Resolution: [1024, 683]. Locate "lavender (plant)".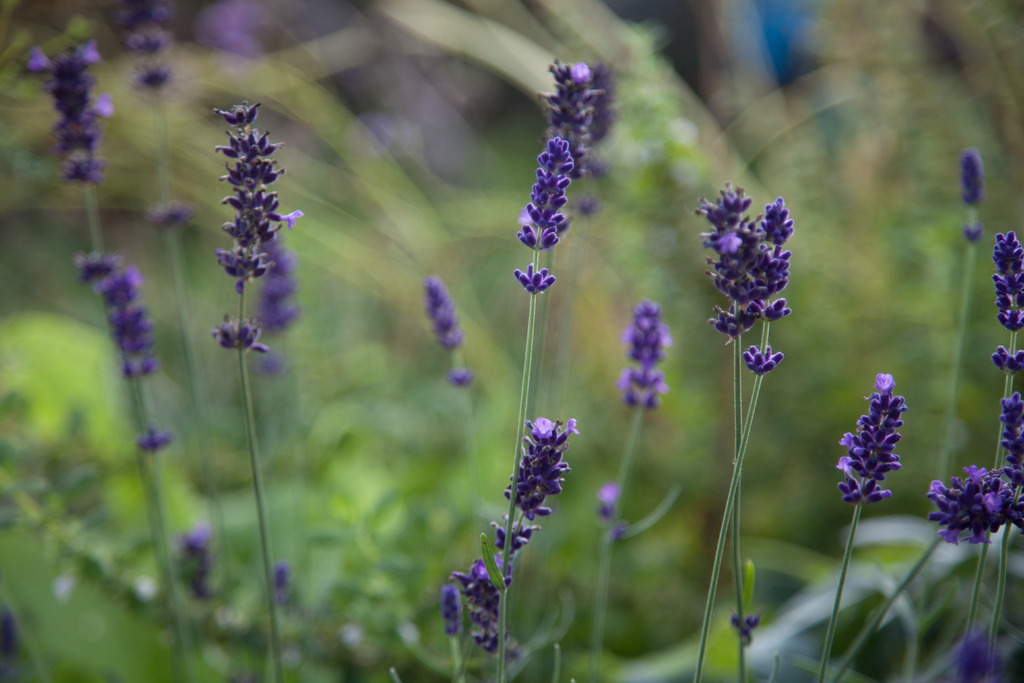
<bbox>988, 345, 1023, 369</bbox>.
